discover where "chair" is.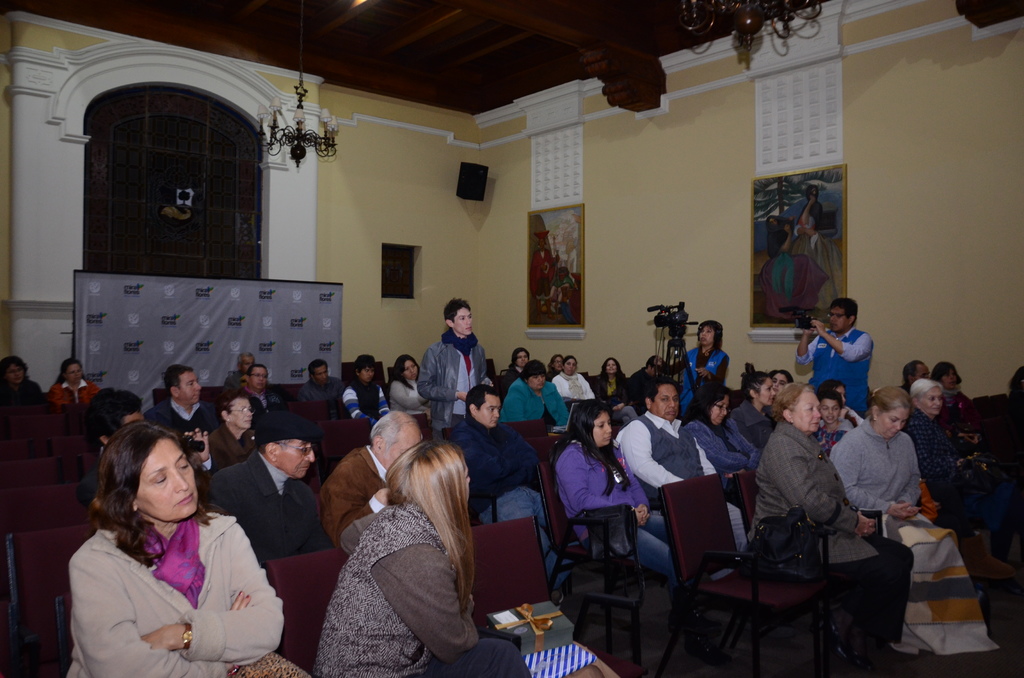
Discovered at bbox(0, 450, 52, 487).
